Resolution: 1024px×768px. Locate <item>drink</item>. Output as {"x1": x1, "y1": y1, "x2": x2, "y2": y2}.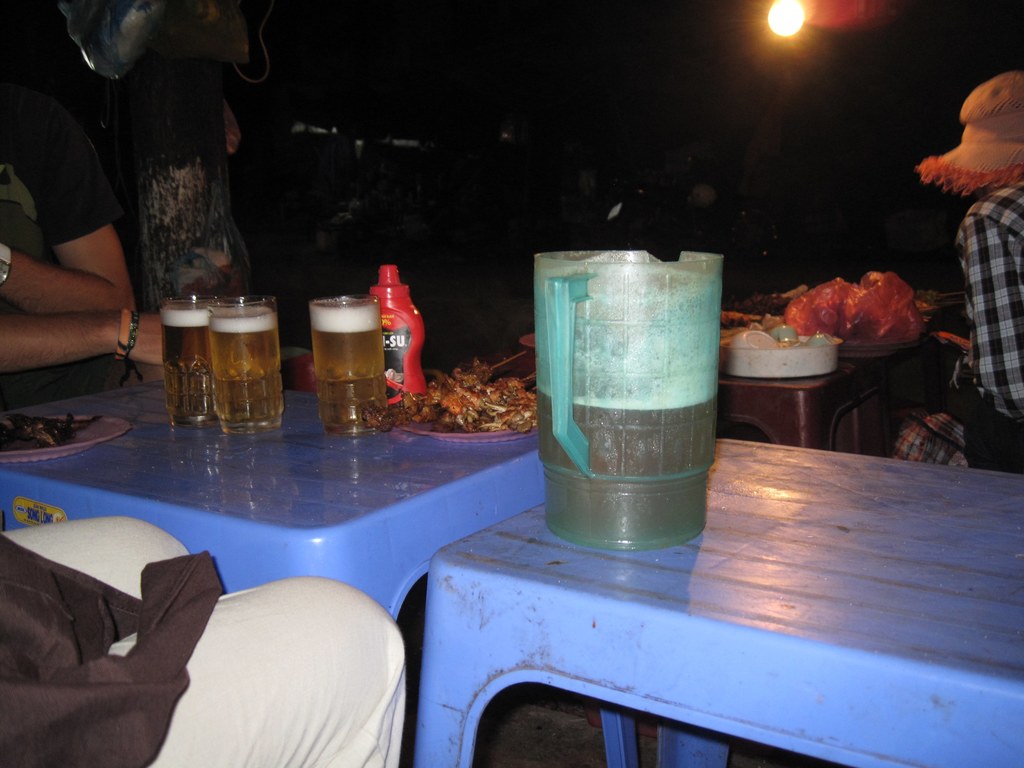
{"x1": 157, "y1": 310, "x2": 212, "y2": 422}.
